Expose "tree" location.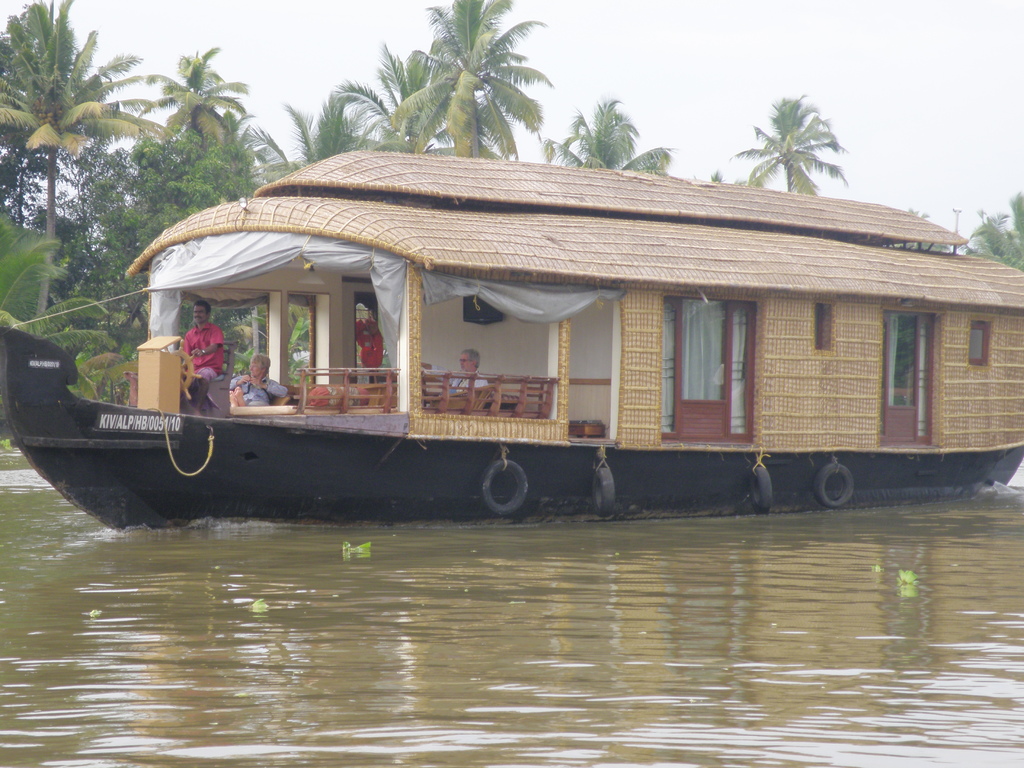
Exposed at 250/99/385/176.
